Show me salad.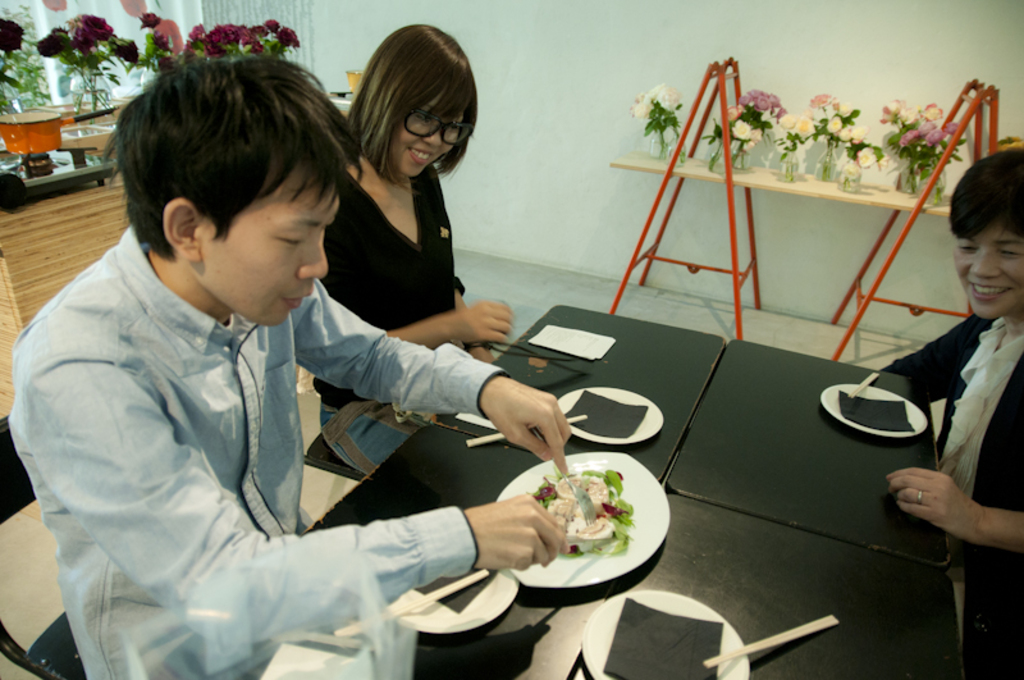
salad is here: (left=518, top=453, right=650, bottom=555).
